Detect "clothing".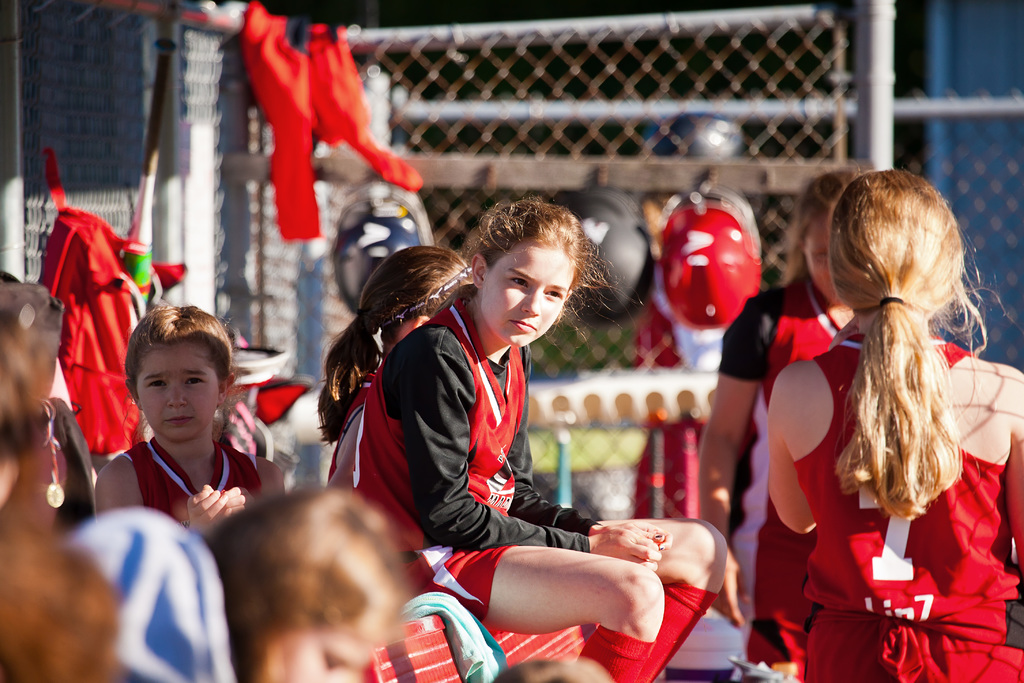
Detected at left=308, top=259, right=584, bottom=577.
